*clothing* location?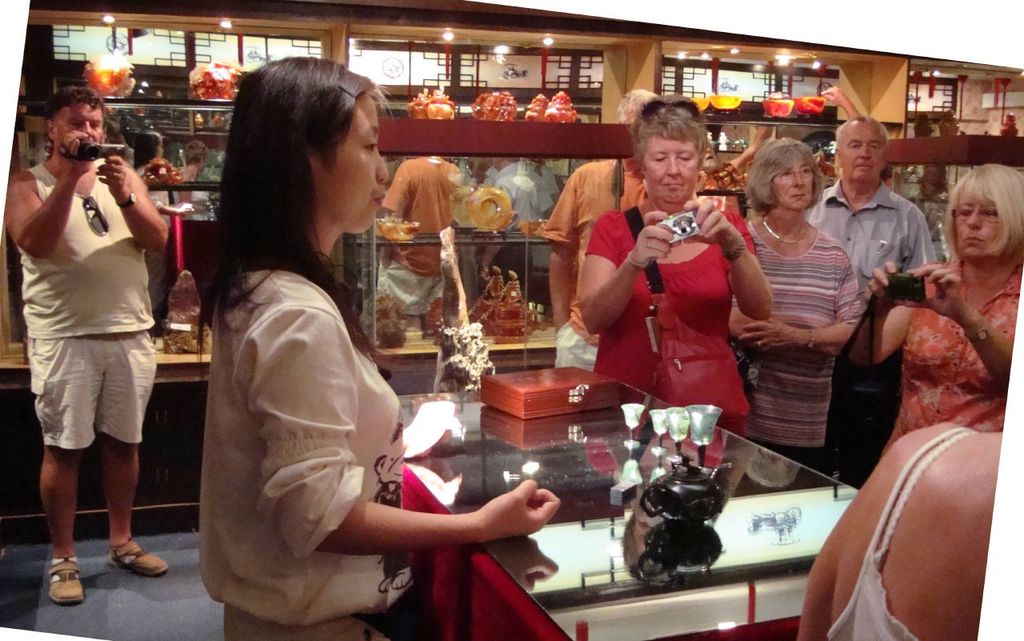
(left=801, top=162, right=947, bottom=292)
